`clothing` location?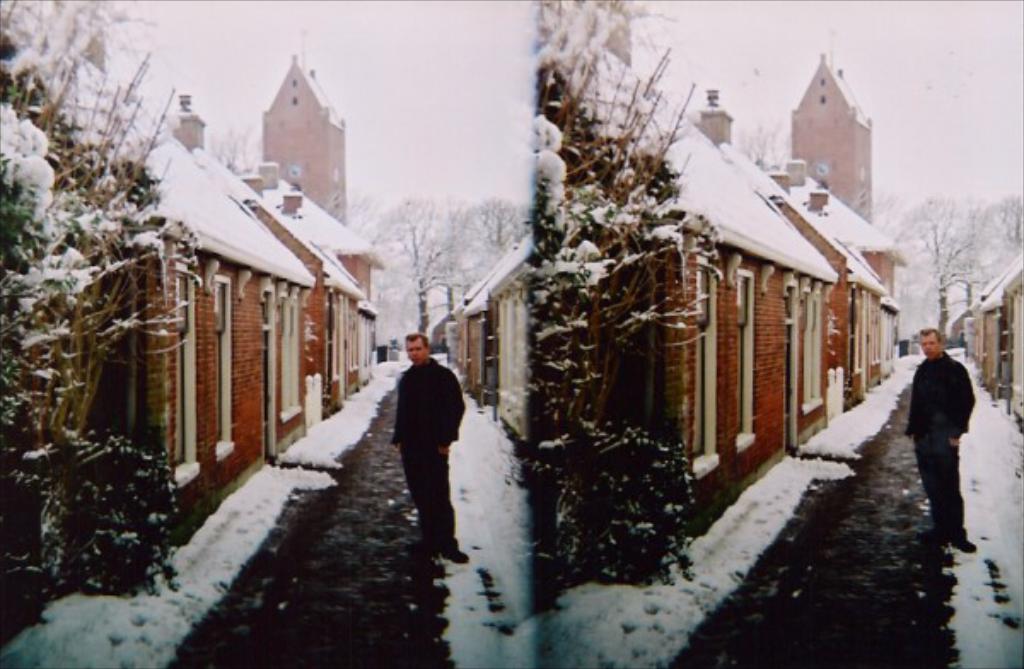
[393,353,466,546]
